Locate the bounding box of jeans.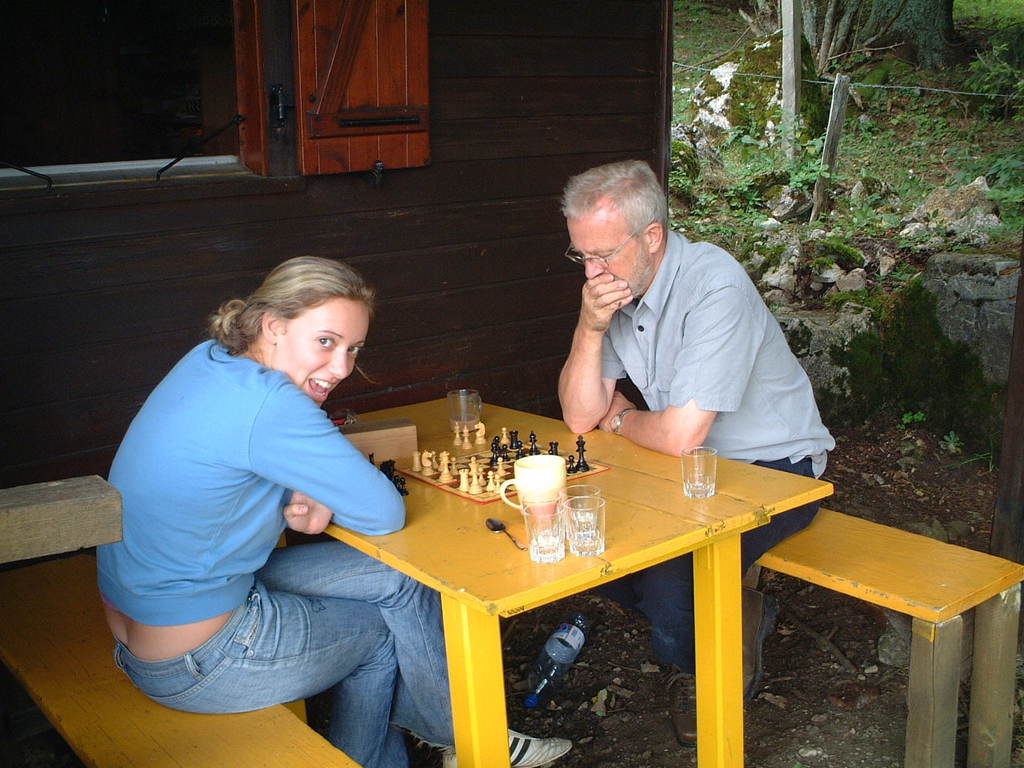
Bounding box: 586, 450, 819, 678.
